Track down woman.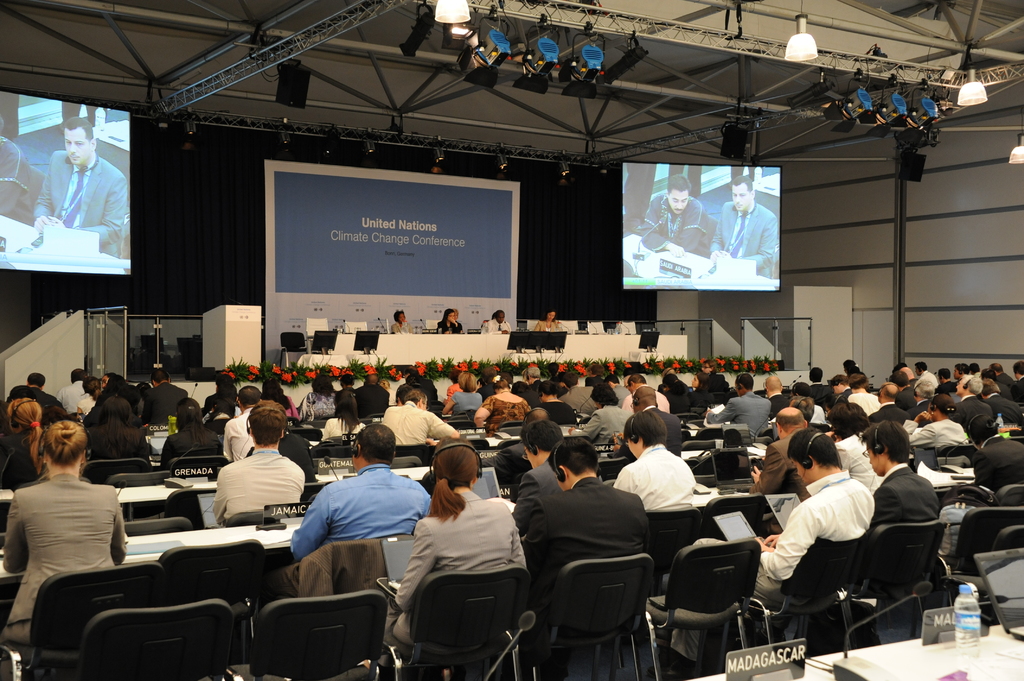
Tracked to bbox=(826, 401, 883, 495).
